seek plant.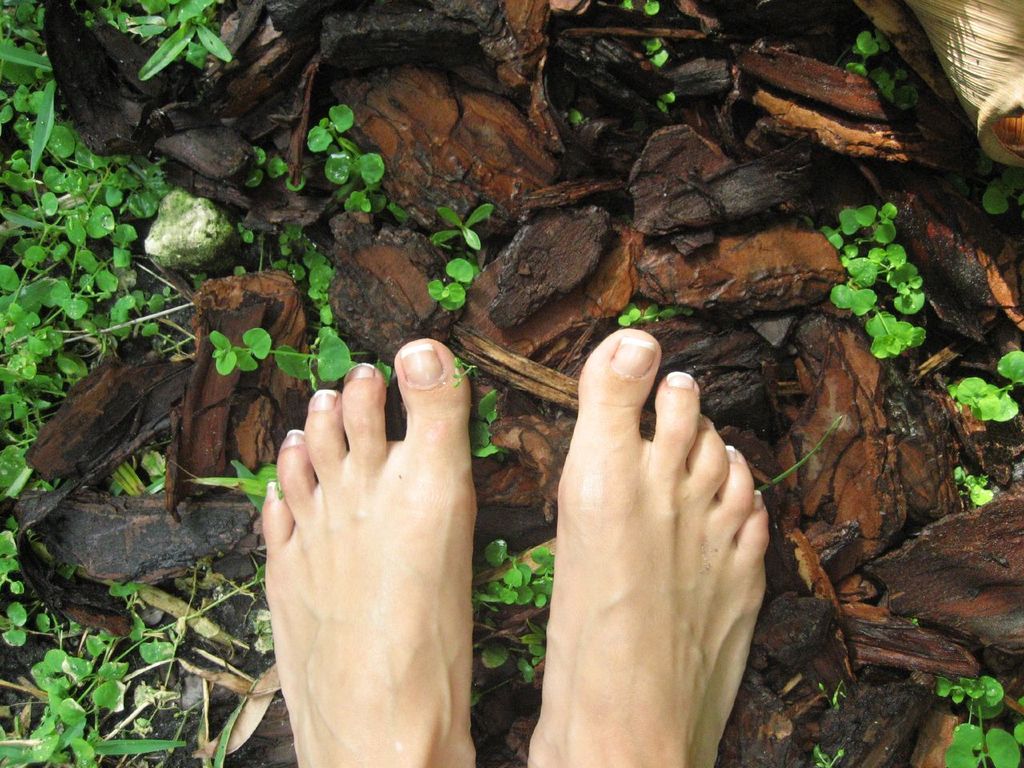
box(943, 448, 1009, 499).
